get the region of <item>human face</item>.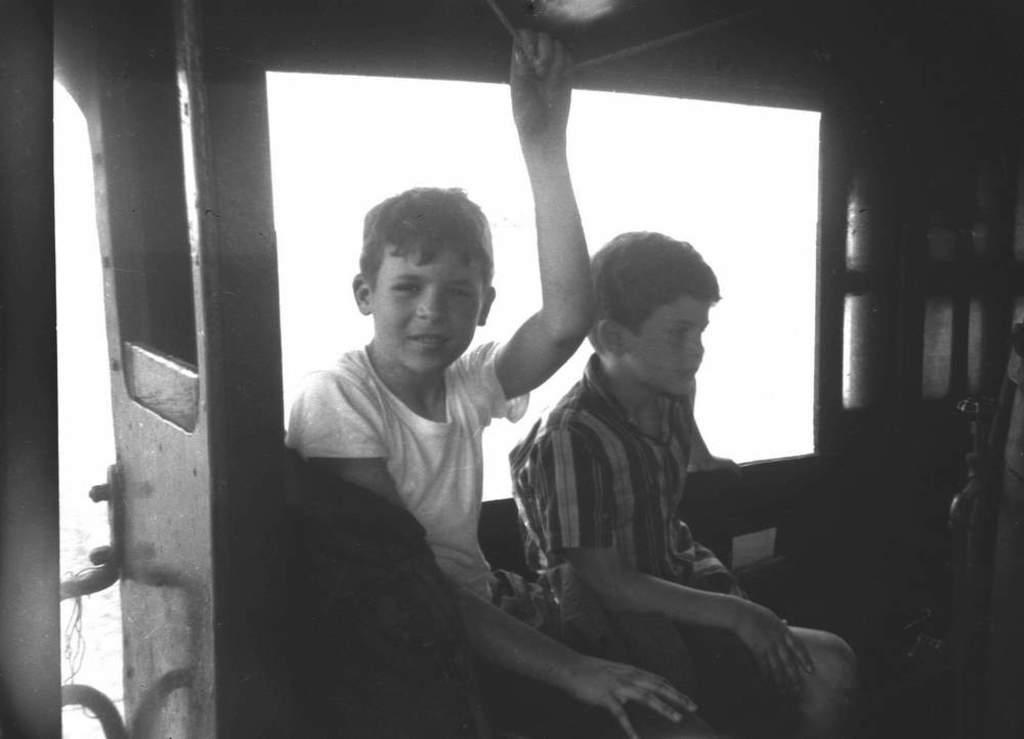
x1=625, y1=295, x2=713, y2=394.
